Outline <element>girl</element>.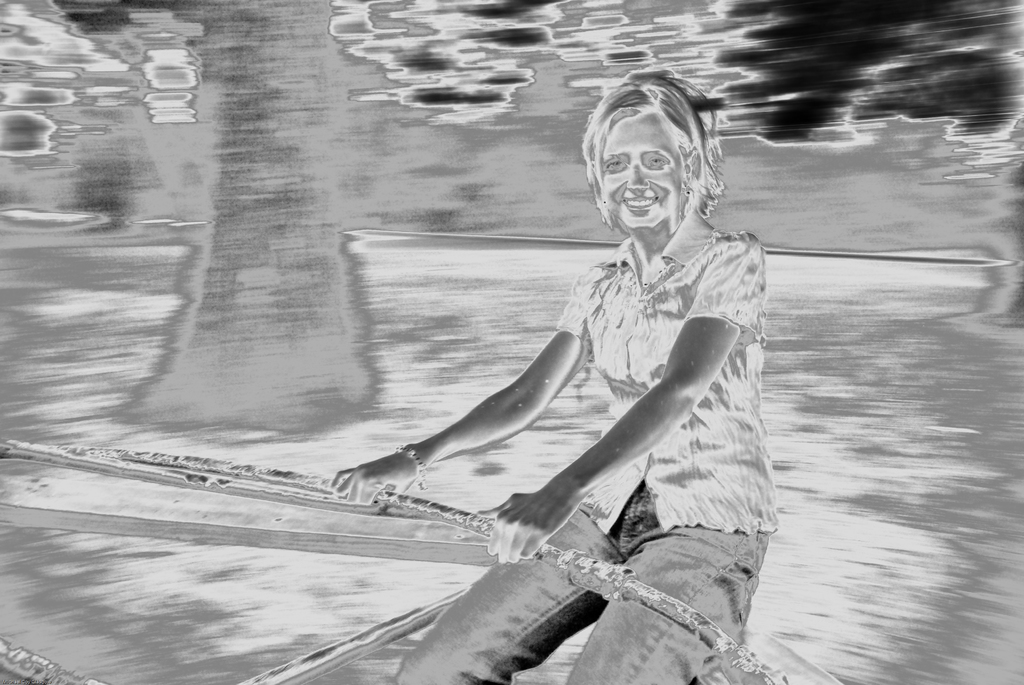
Outline: [331, 68, 773, 684].
